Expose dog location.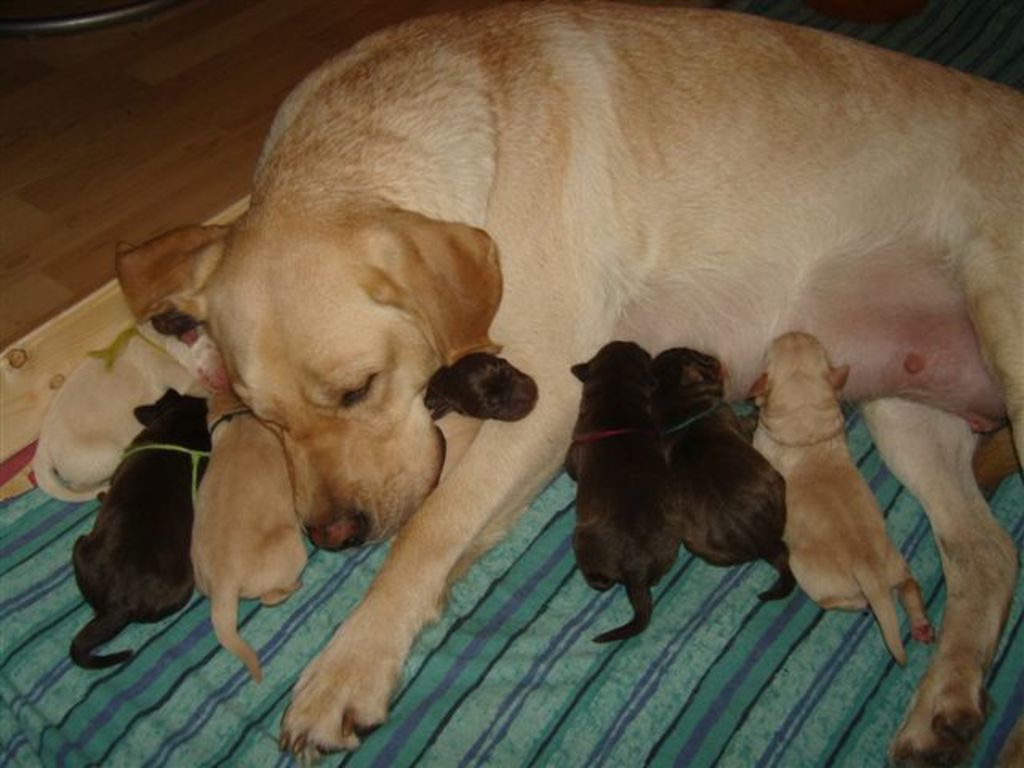
Exposed at BBox(656, 342, 800, 600).
